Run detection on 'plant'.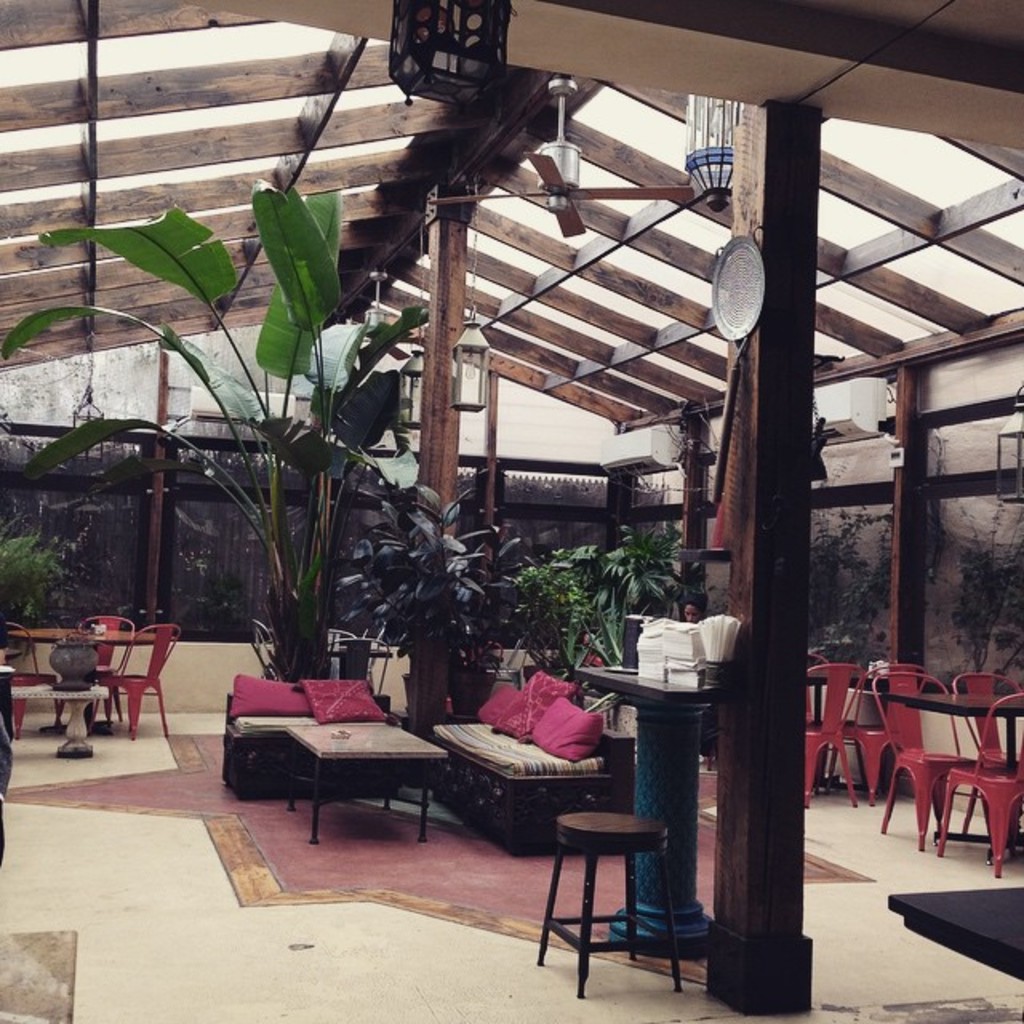
Result: box(325, 446, 467, 717).
